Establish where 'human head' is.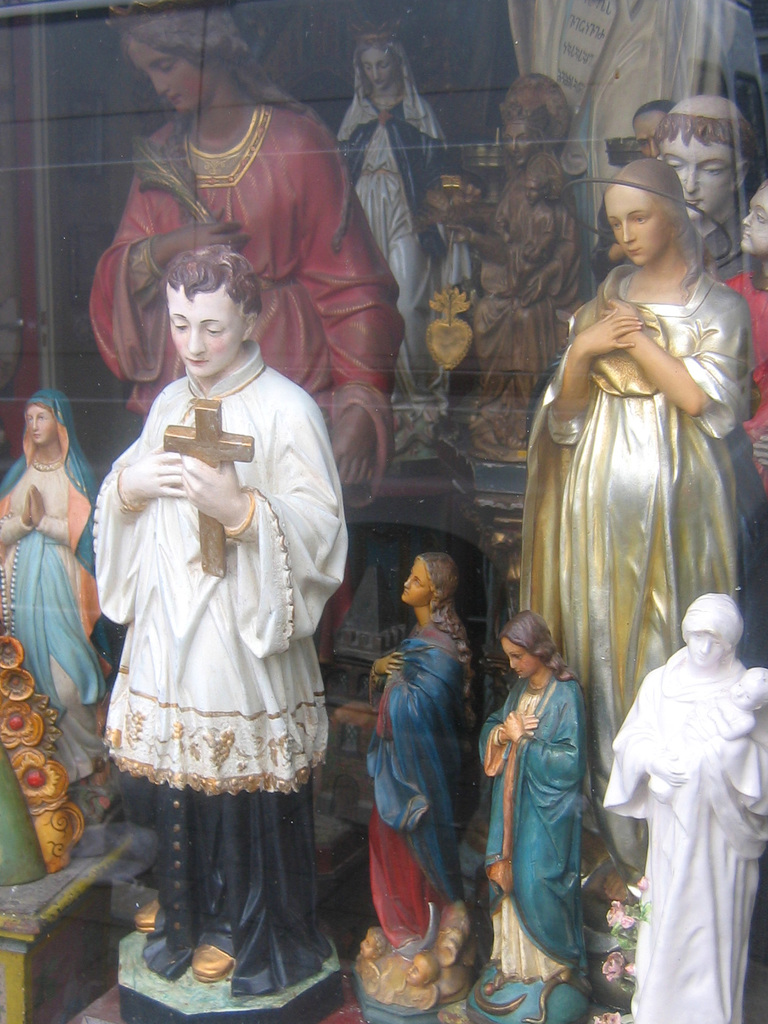
Established at pyautogui.locateOnScreen(502, 614, 558, 678).
